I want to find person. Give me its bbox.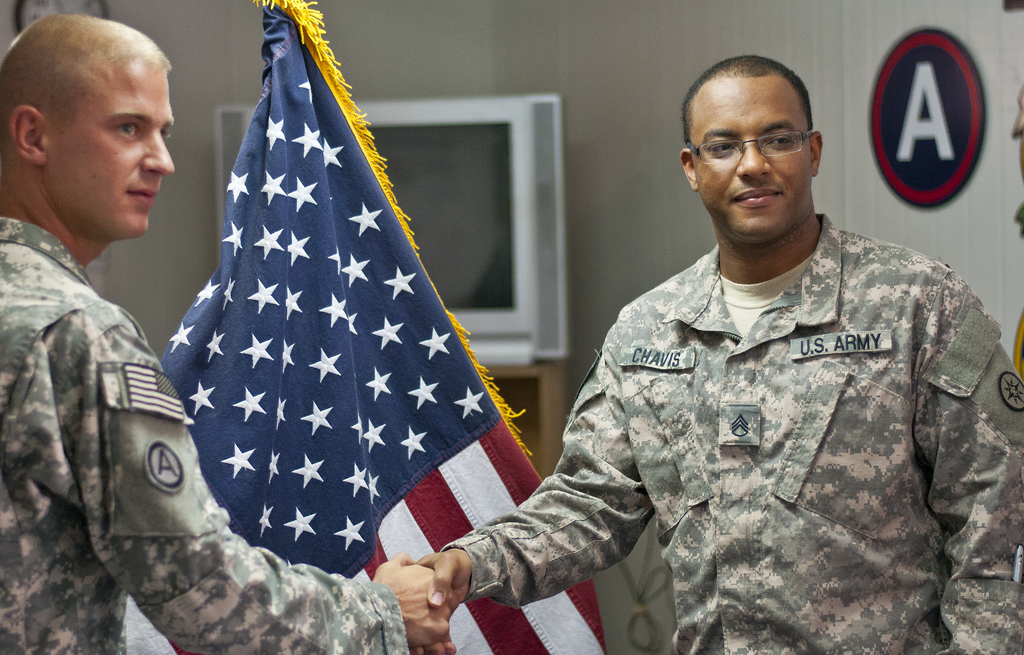
(left=401, top=54, right=1023, bottom=654).
